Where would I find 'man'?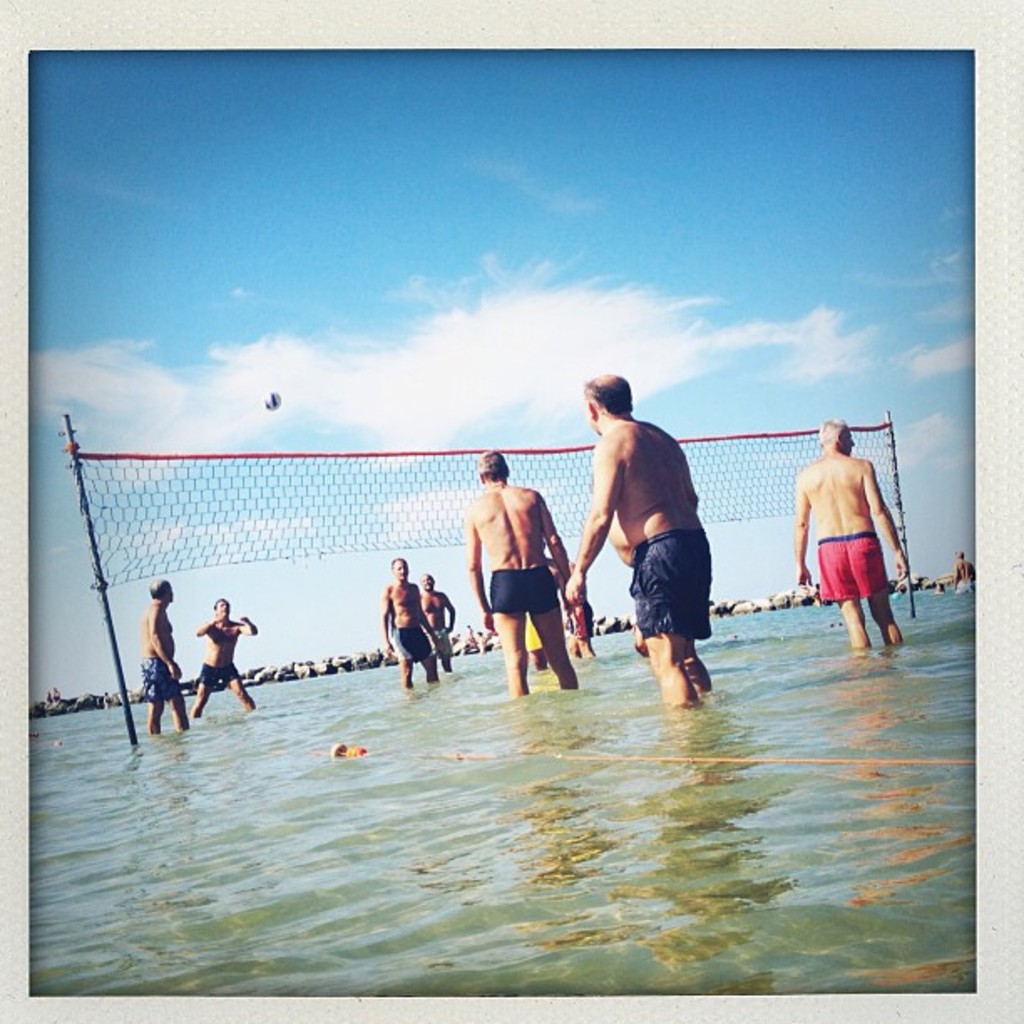
At {"left": 378, "top": 549, "right": 445, "bottom": 689}.
